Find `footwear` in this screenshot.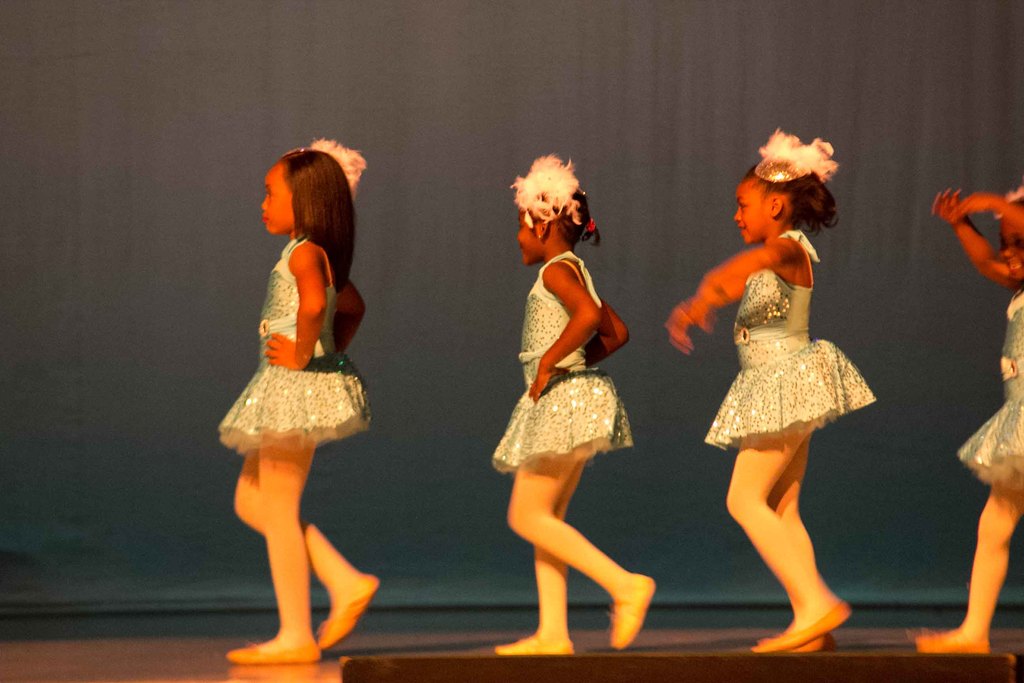
The bounding box for `footwear` is x1=608 y1=577 x2=657 y2=652.
